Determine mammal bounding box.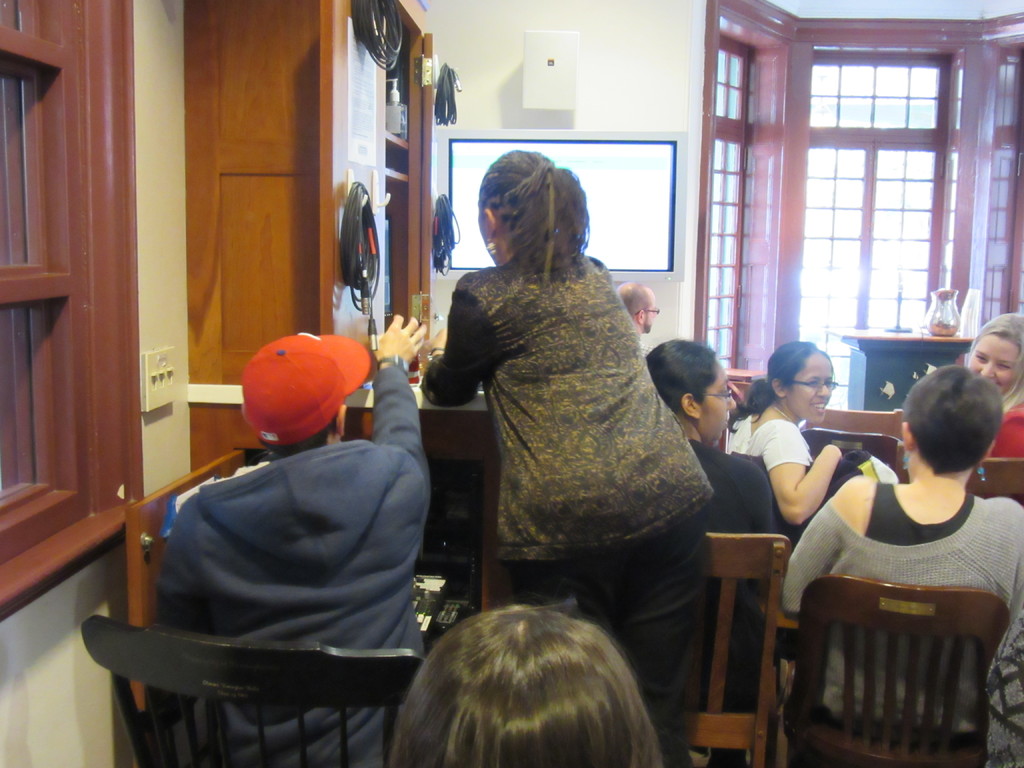
Determined: region(351, 595, 721, 767).
